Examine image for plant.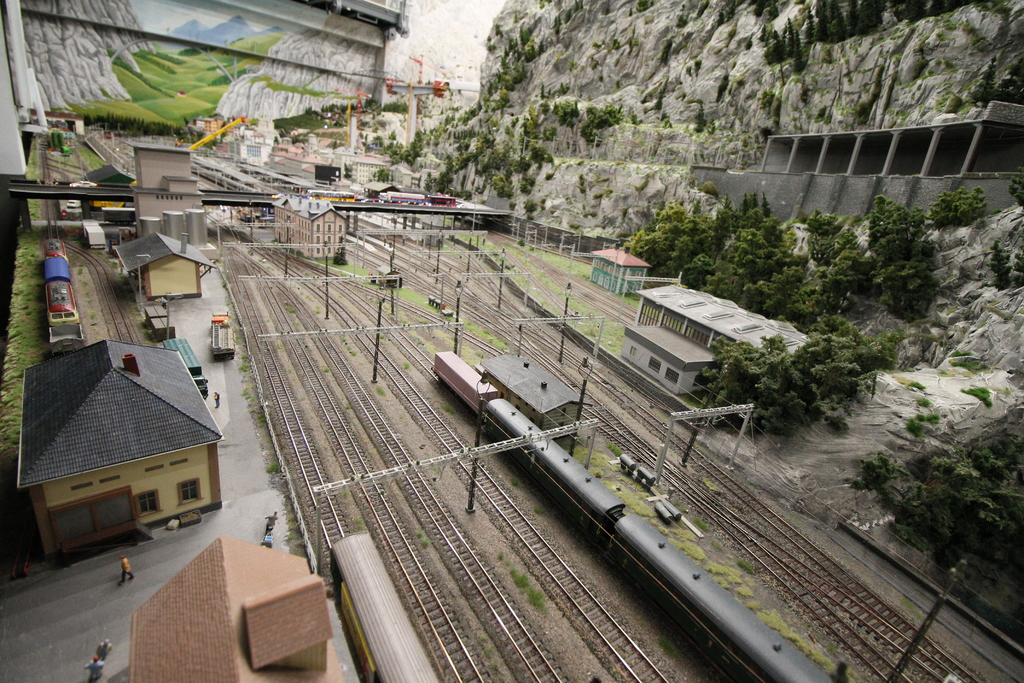
Examination result: x1=265, y1=461, x2=275, y2=472.
